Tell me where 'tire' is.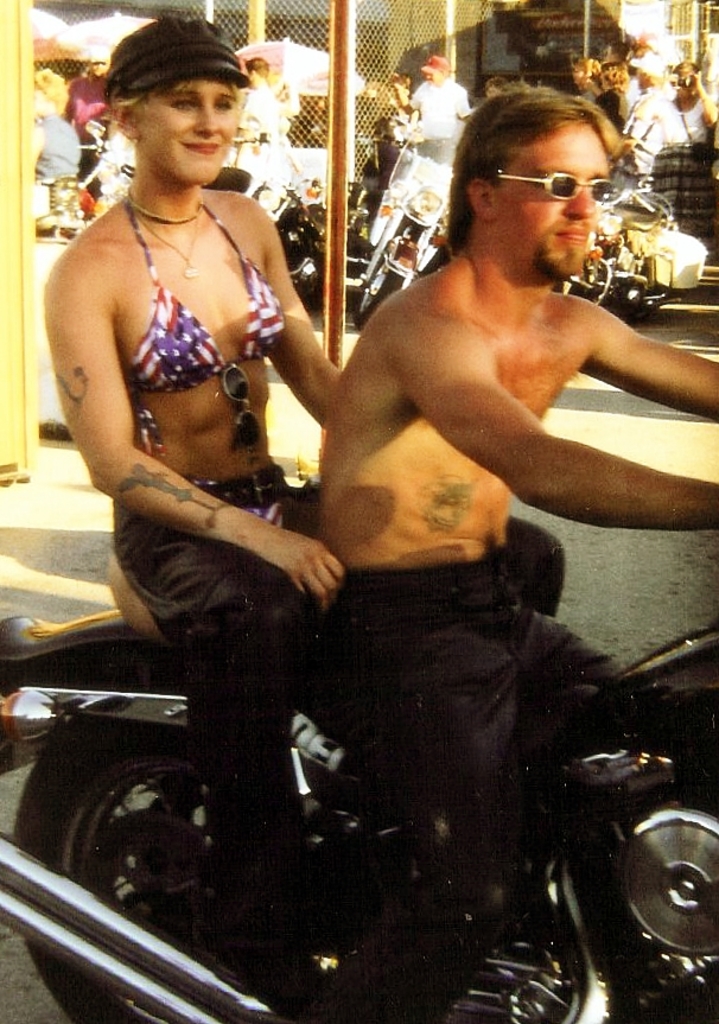
'tire' is at x1=611, y1=228, x2=667, y2=323.
